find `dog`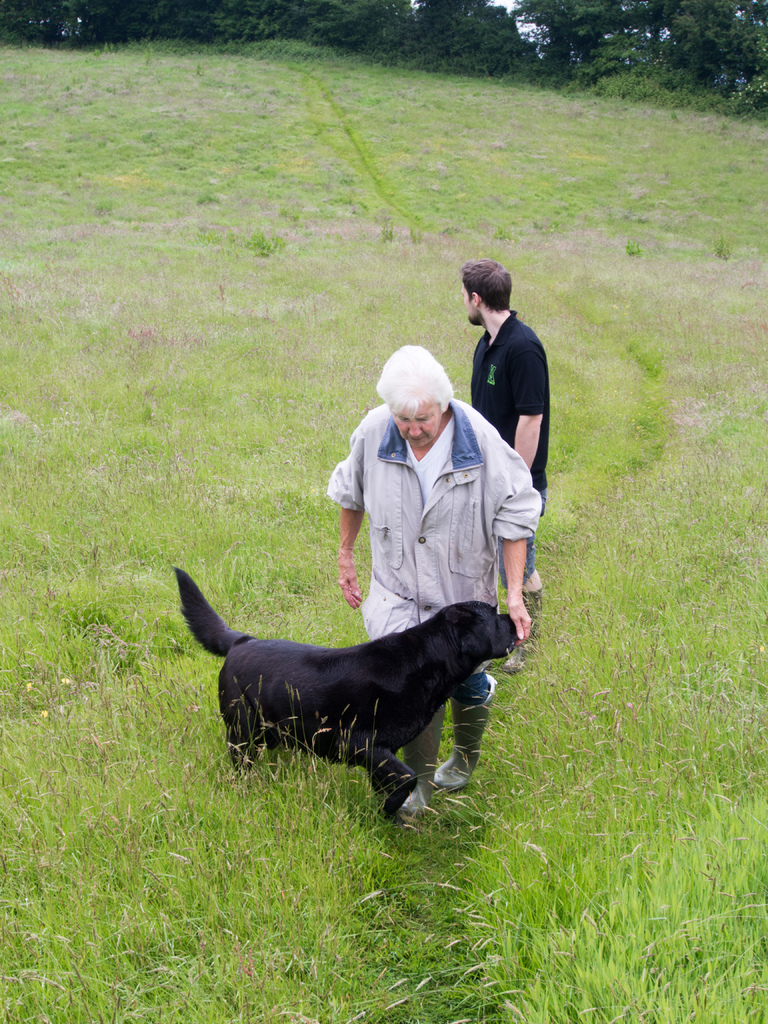
box=[173, 567, 520, 822]
